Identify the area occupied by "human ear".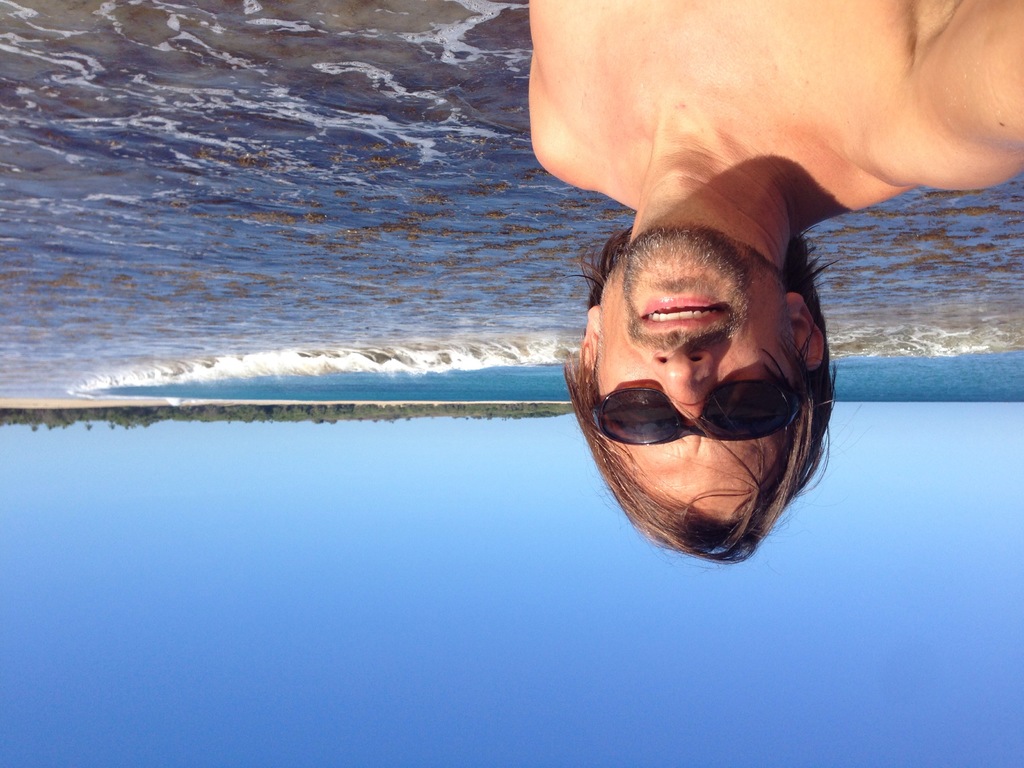
Area: select_region(786, 294, 824, 371).
